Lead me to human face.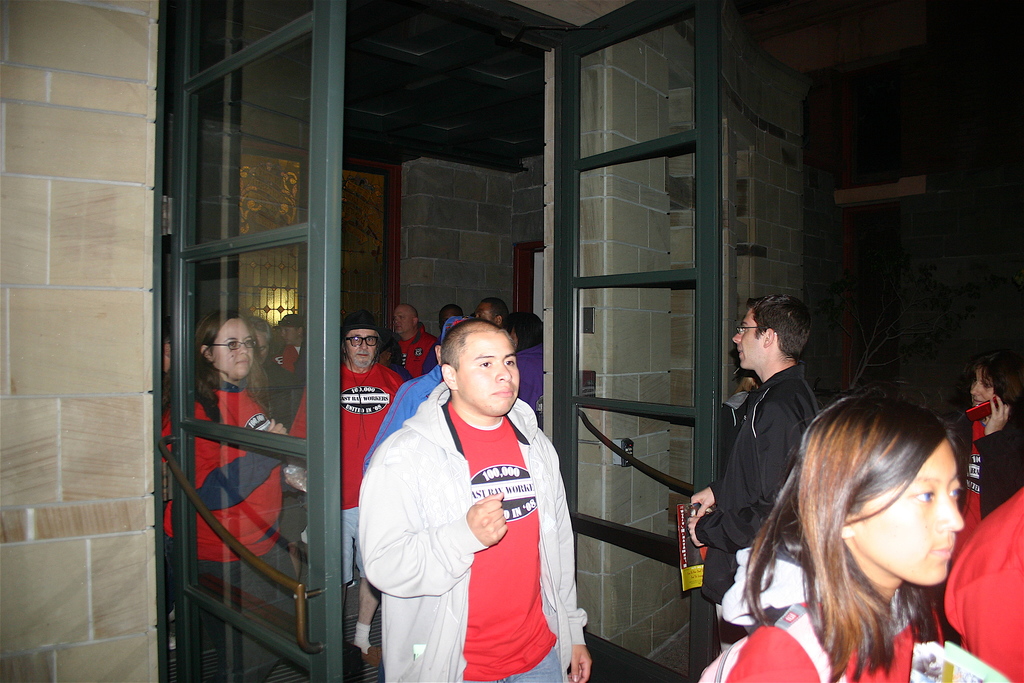
Lead to <box>344,330,378,360</box>.
